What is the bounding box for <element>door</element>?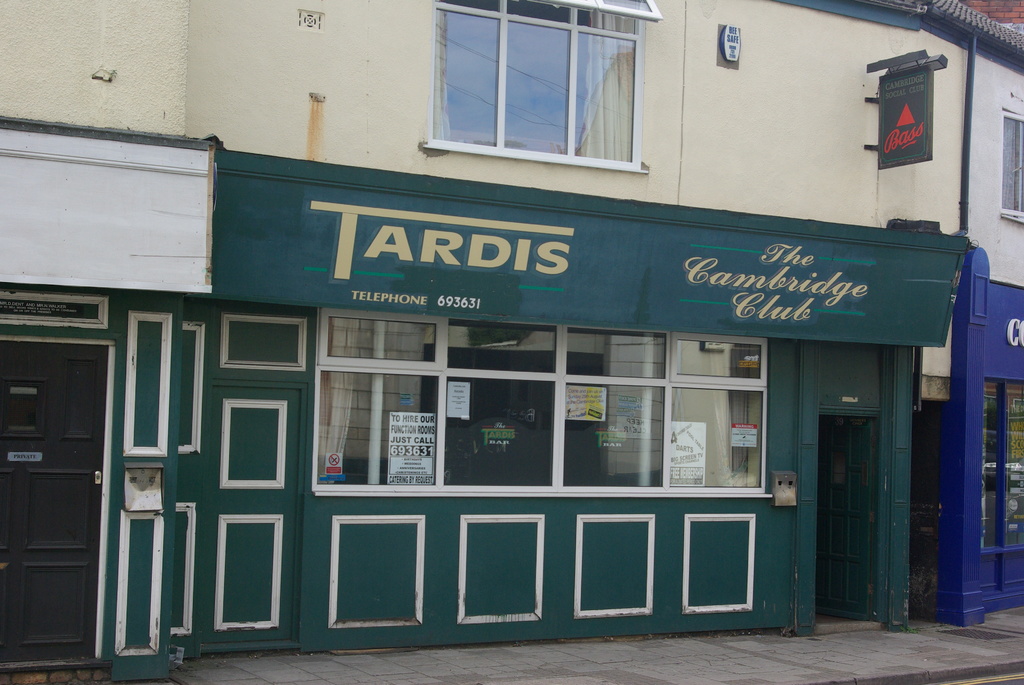
left=813, top=415, right=879, bottom=610.
